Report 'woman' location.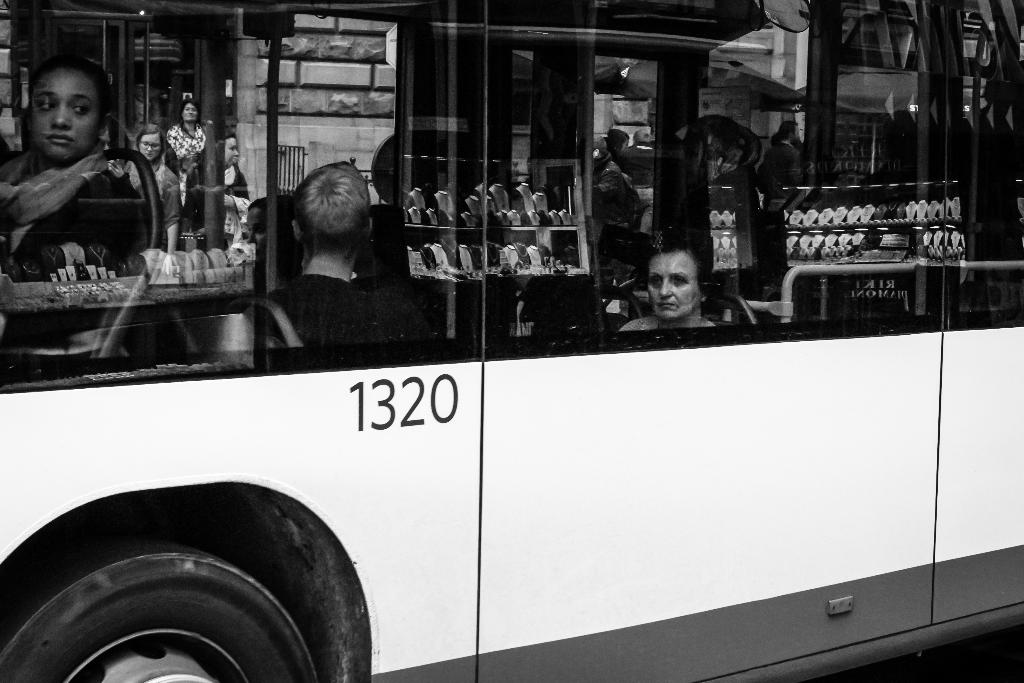
Report: [x1=0, y1=69, x2=148, y2=293].
